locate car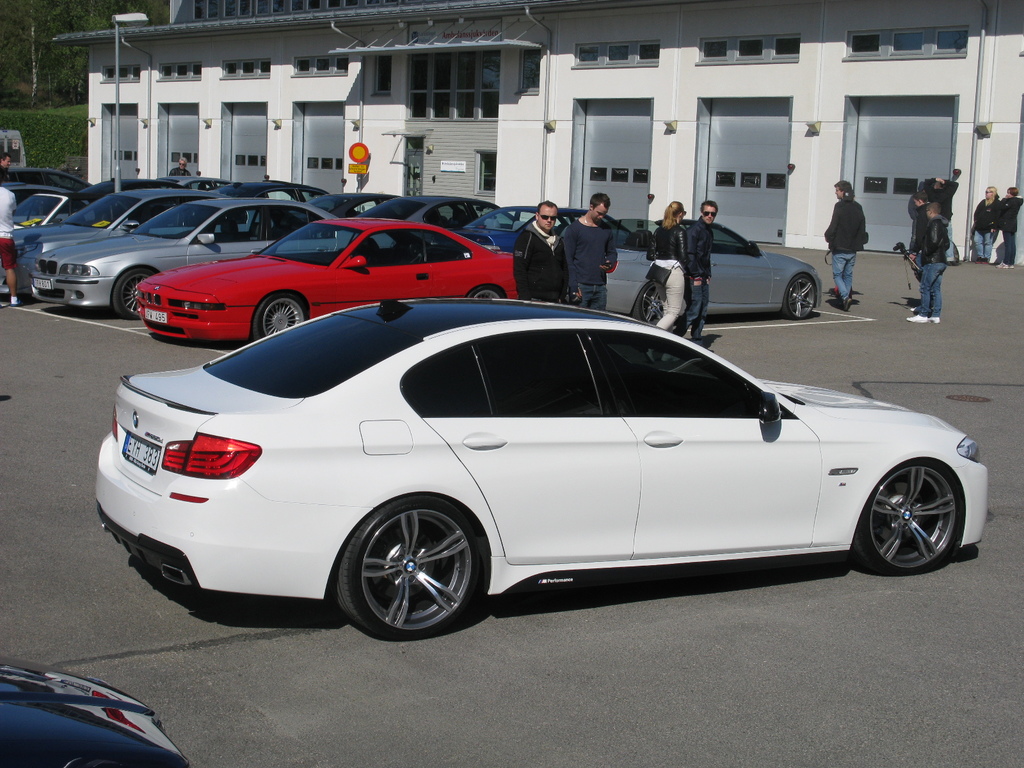
360/192/497/228
